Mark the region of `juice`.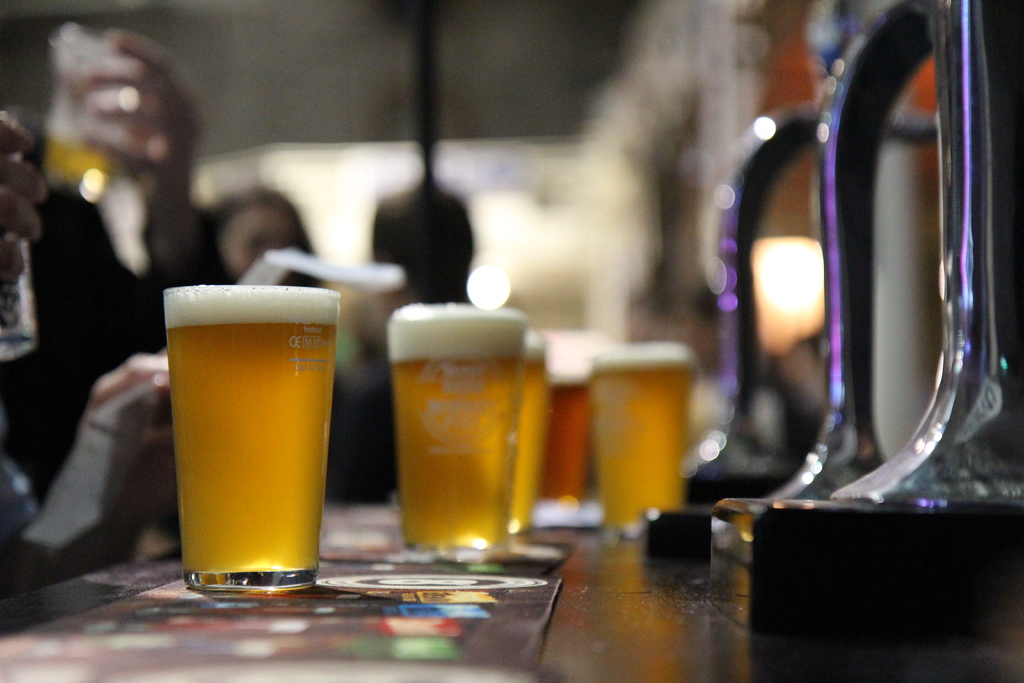
Region: 590 346 694 530.
